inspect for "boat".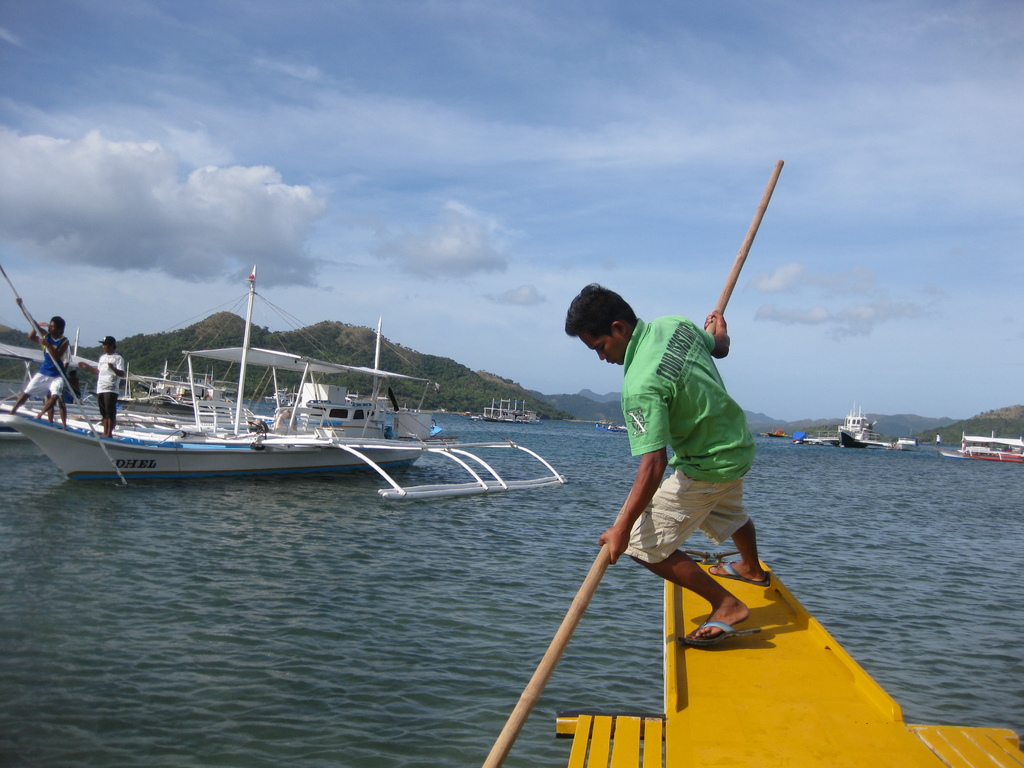
Inspection: <region>0, 344, 273, 444</region>.
